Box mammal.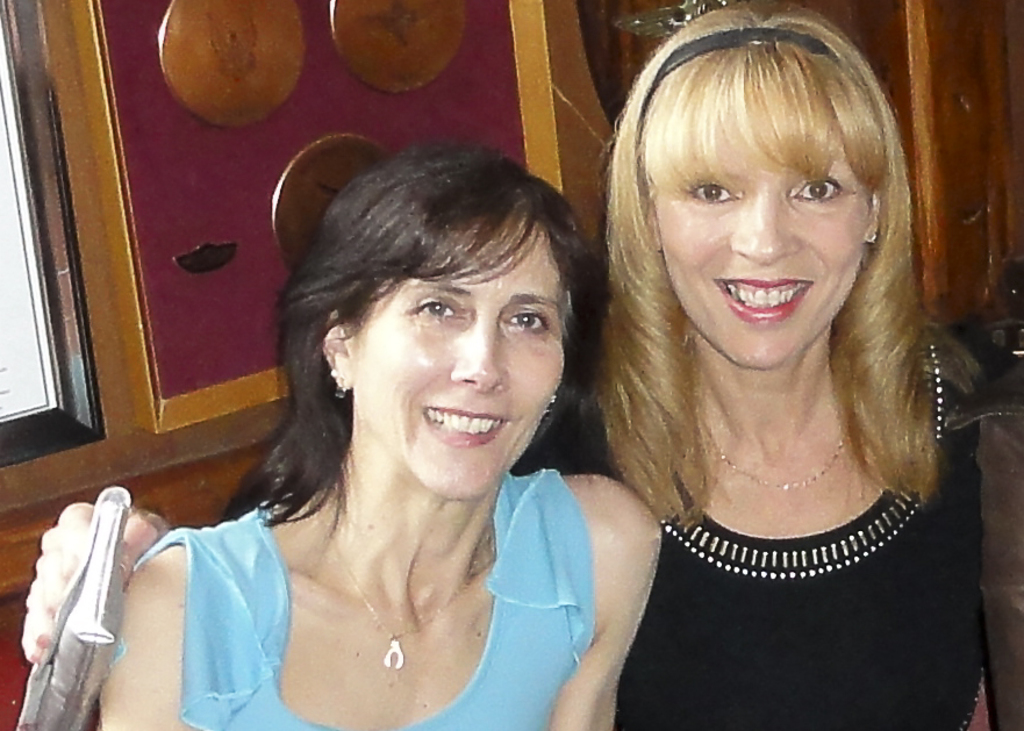
<box>21,1,1023,730</box>.
